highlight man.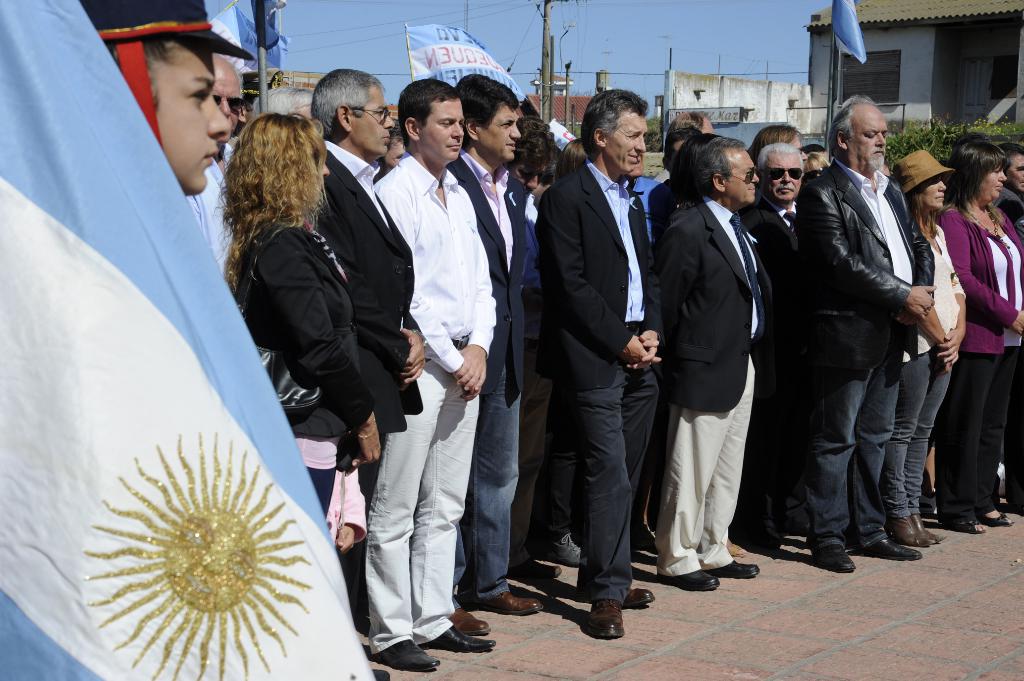
Highlighted region: <box>793,92,938,566</box>.
